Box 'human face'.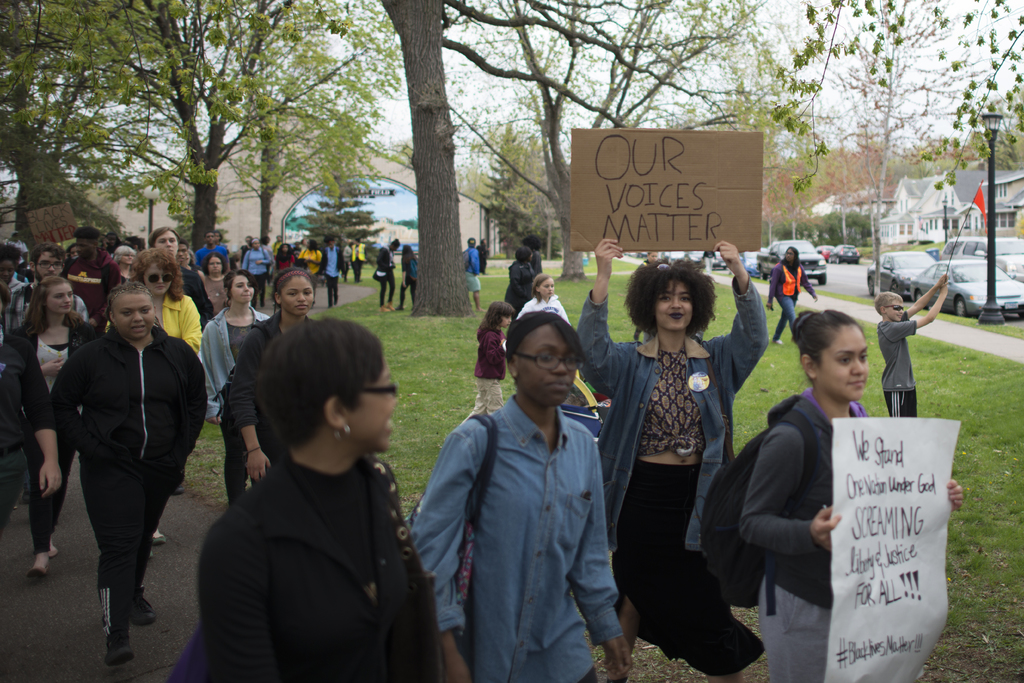
x1=178, y1=242, x2=188, y2=260.
